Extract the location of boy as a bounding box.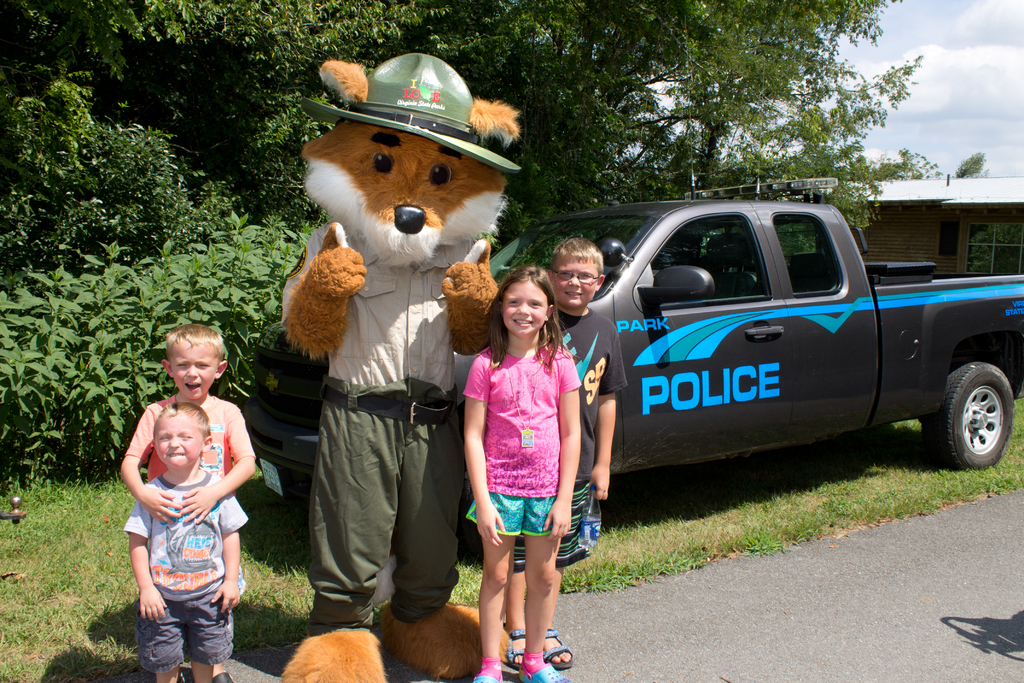
x1=124, y1=400, x2=243, y2=682.
